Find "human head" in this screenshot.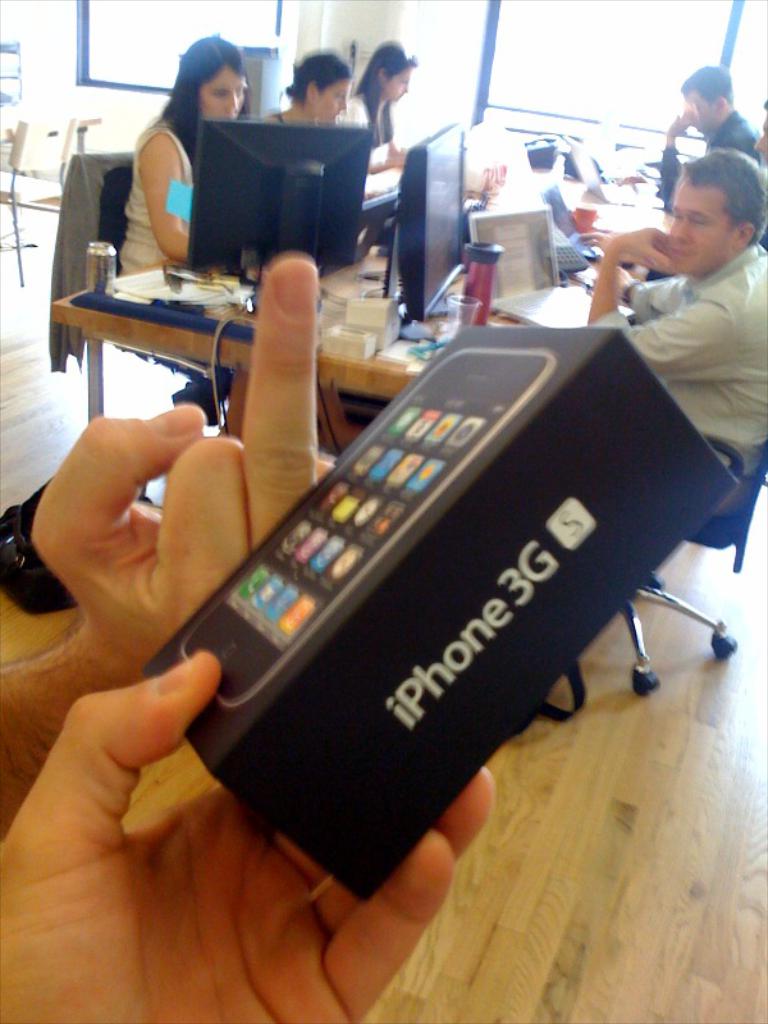
The bounding box for "human head" is (668, 150, 767, 287).
